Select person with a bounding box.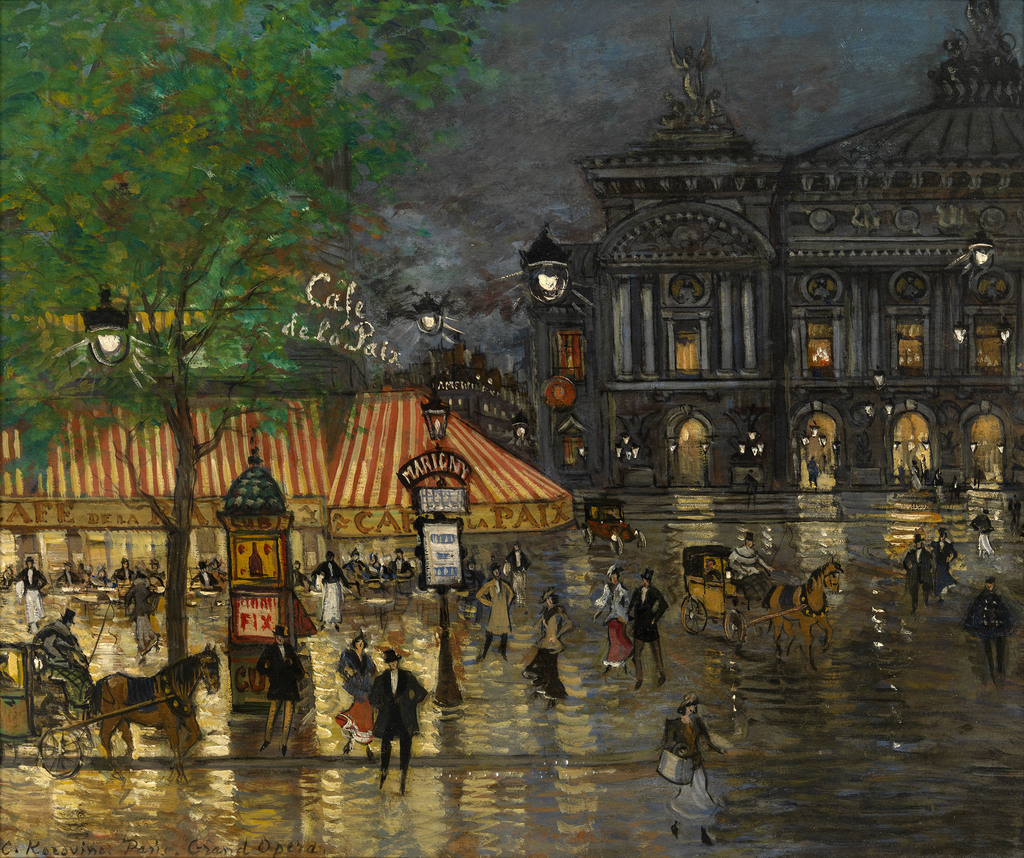
Rect(518, 583, 573, 702).
